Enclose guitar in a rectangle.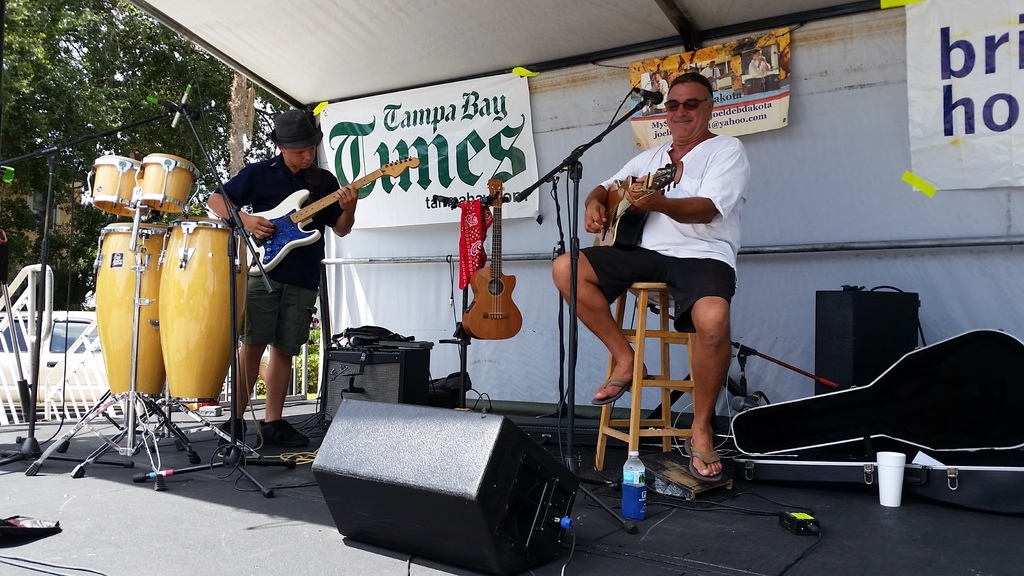
rect(588, 158, 689, 247).
